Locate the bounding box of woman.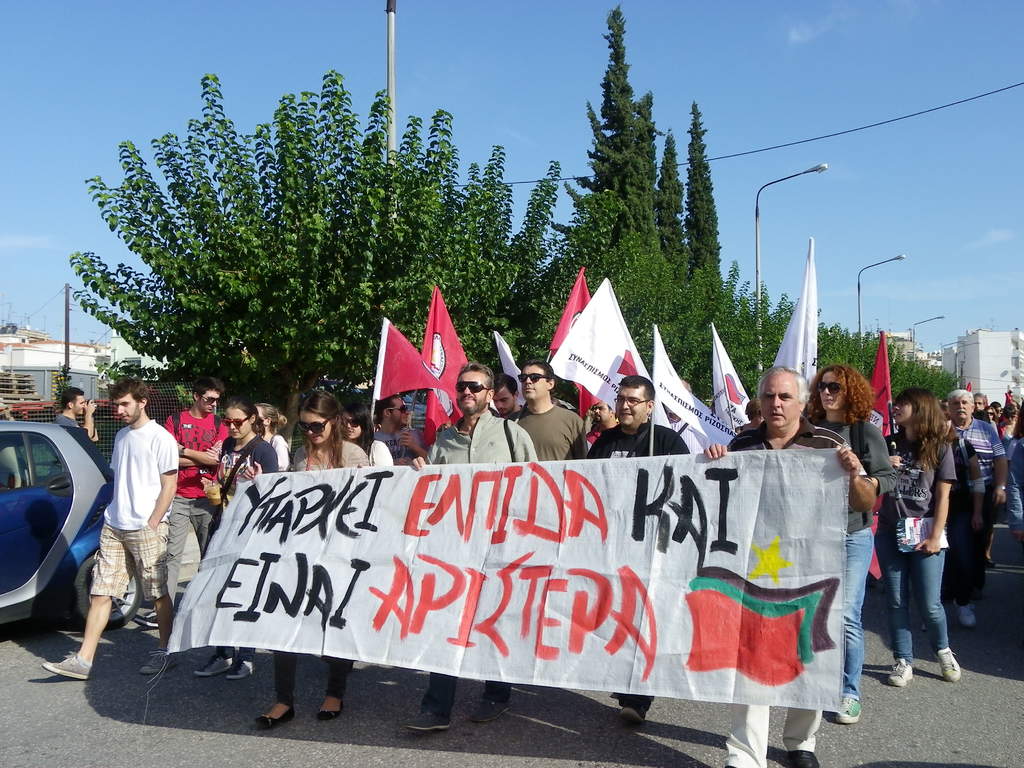
Bounding box: detection(874, 379, 957, 689).
